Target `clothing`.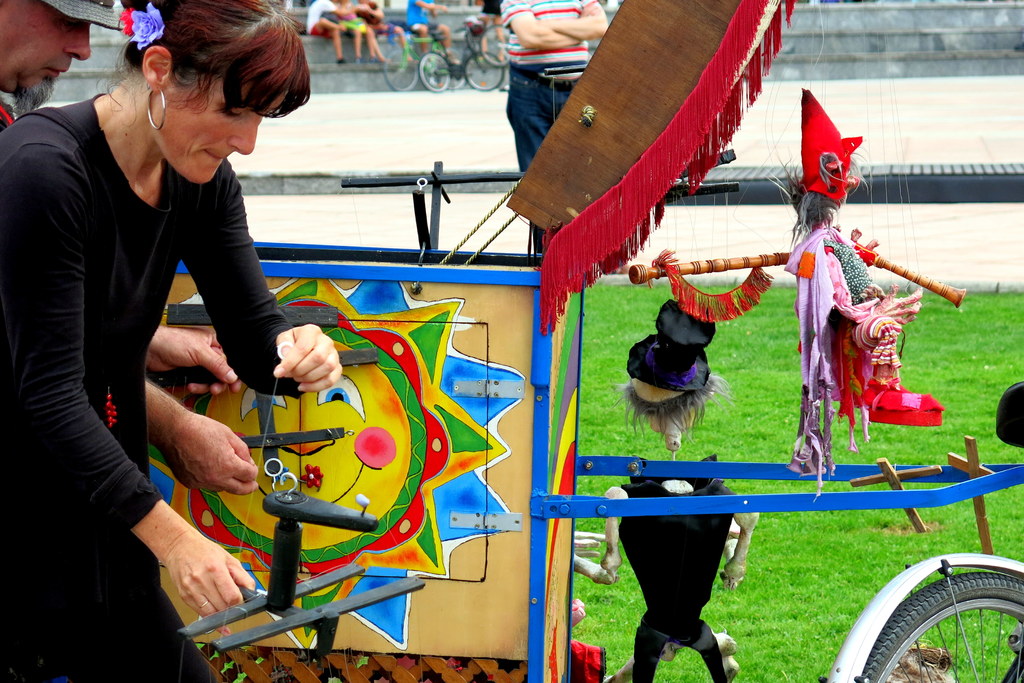
Target region: (820, 237, 876, 305).
